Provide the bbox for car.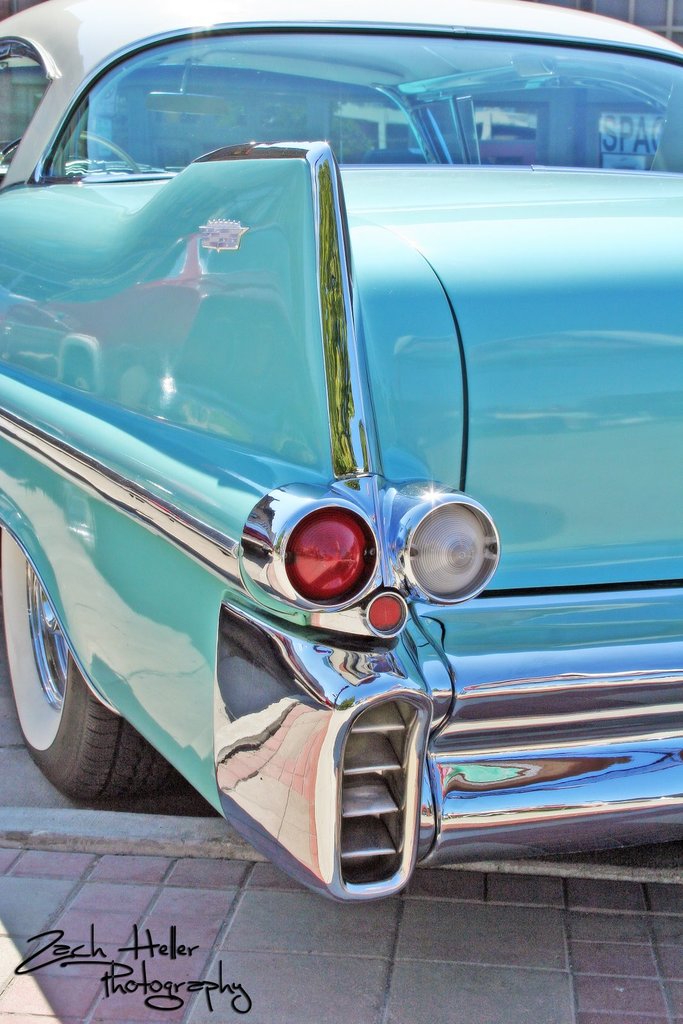
[x1=0, y1=0, x2=682, y2=904].
